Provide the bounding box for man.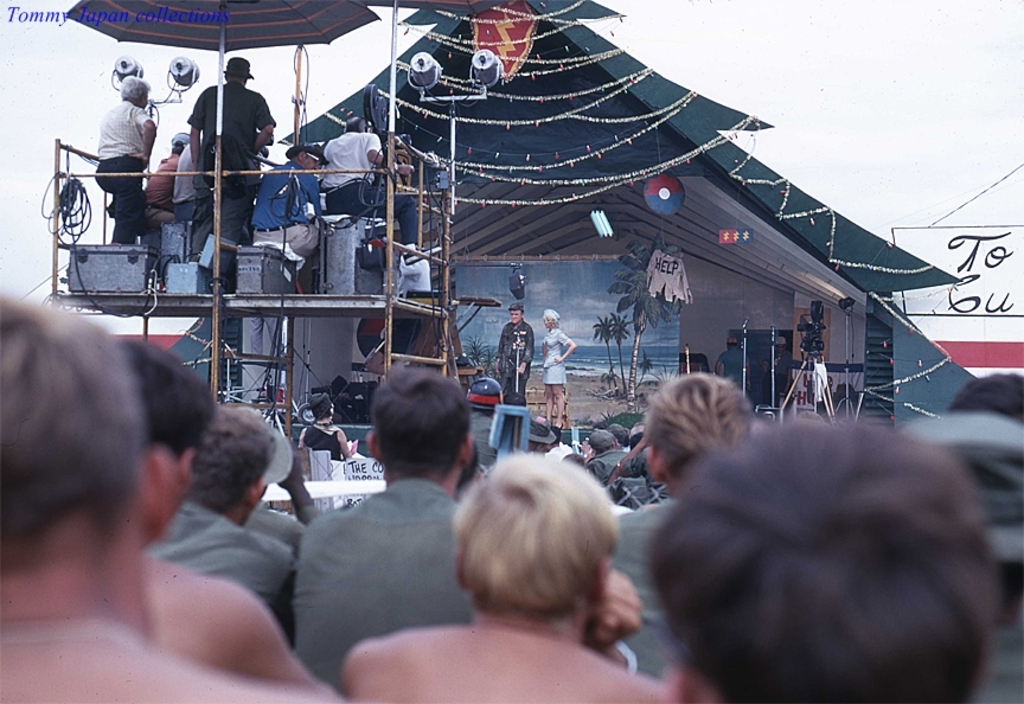
pyautogui.locateOnScreen(494, 302, 538, 405).
